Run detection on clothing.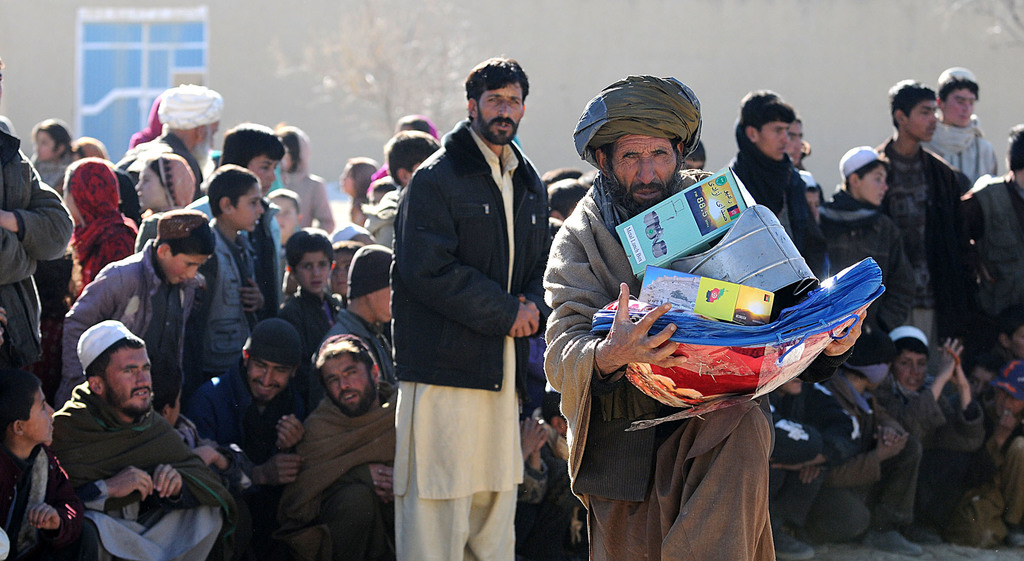
Result: x1=67, y1=159, x2=125, y2=282.
